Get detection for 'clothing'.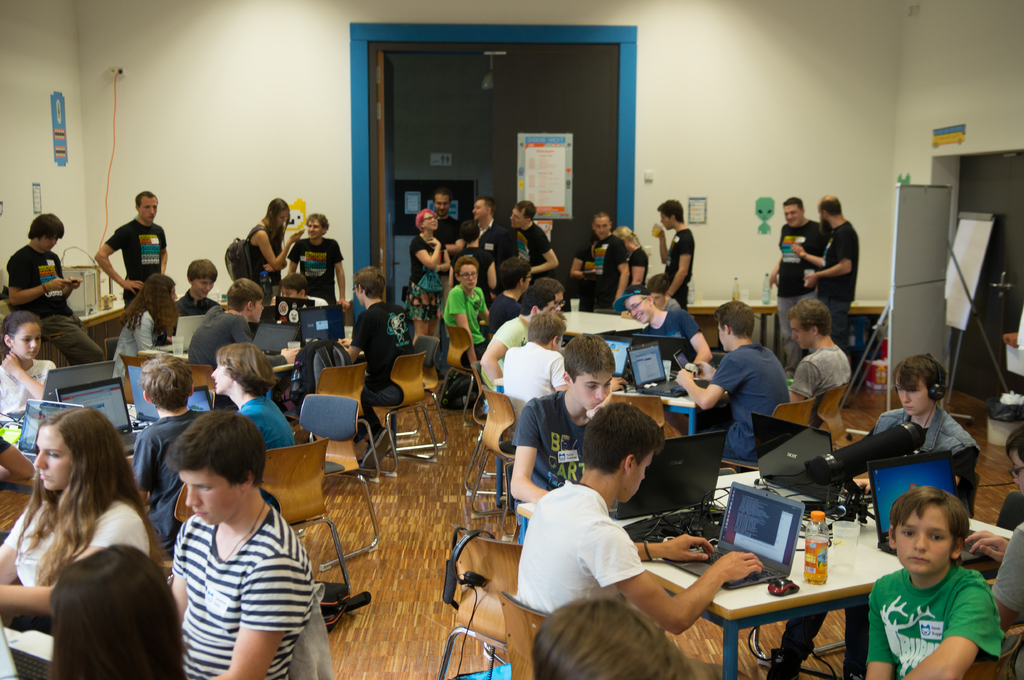
Detection: <region>662, 223, 694, 309</region>.
